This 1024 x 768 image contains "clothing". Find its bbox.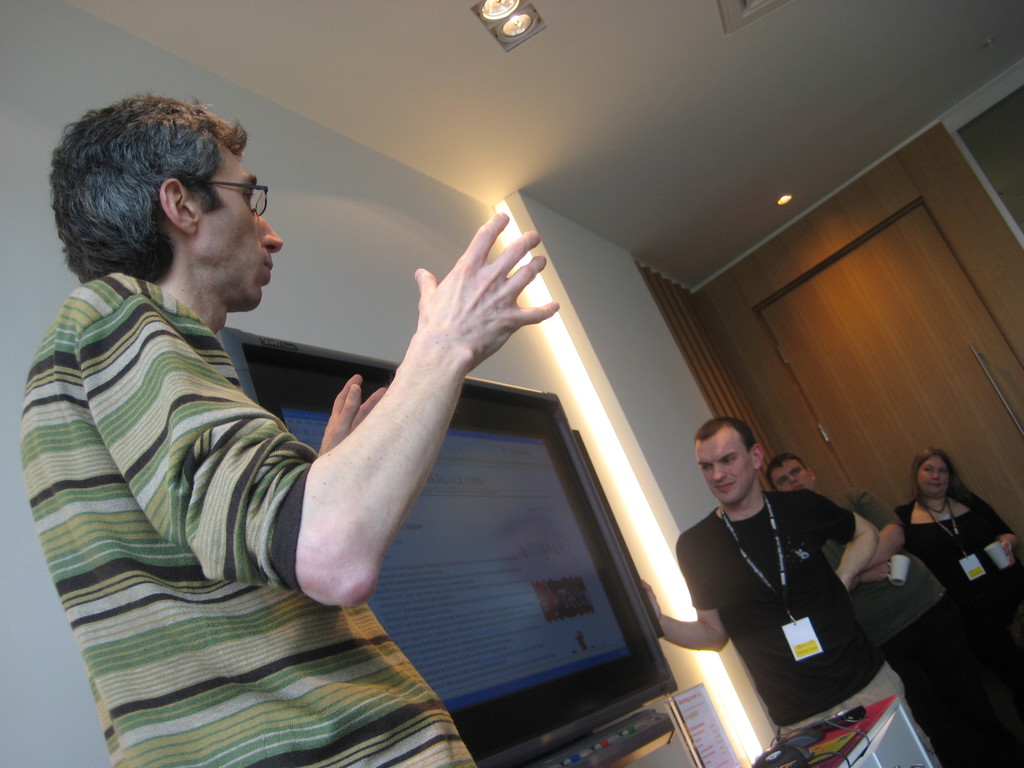
{"x1": 808, "y1": 486, "x2": 975, "y2": 767}.
